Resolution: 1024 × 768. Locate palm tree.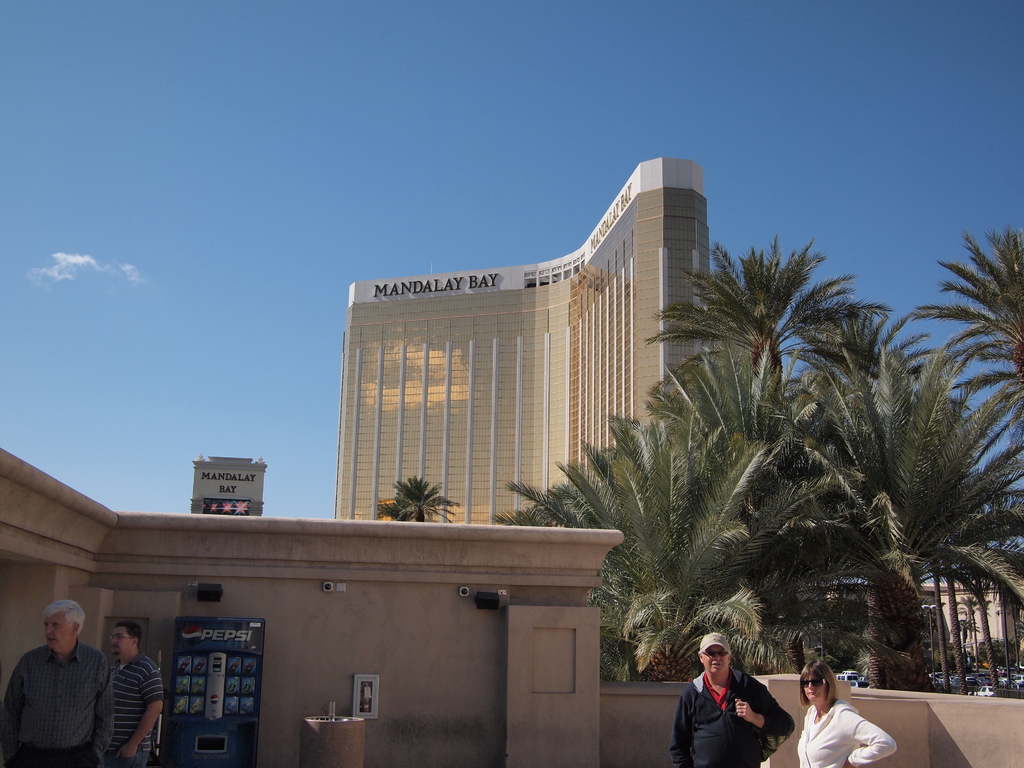
rect(490, 401, 838, 688).
